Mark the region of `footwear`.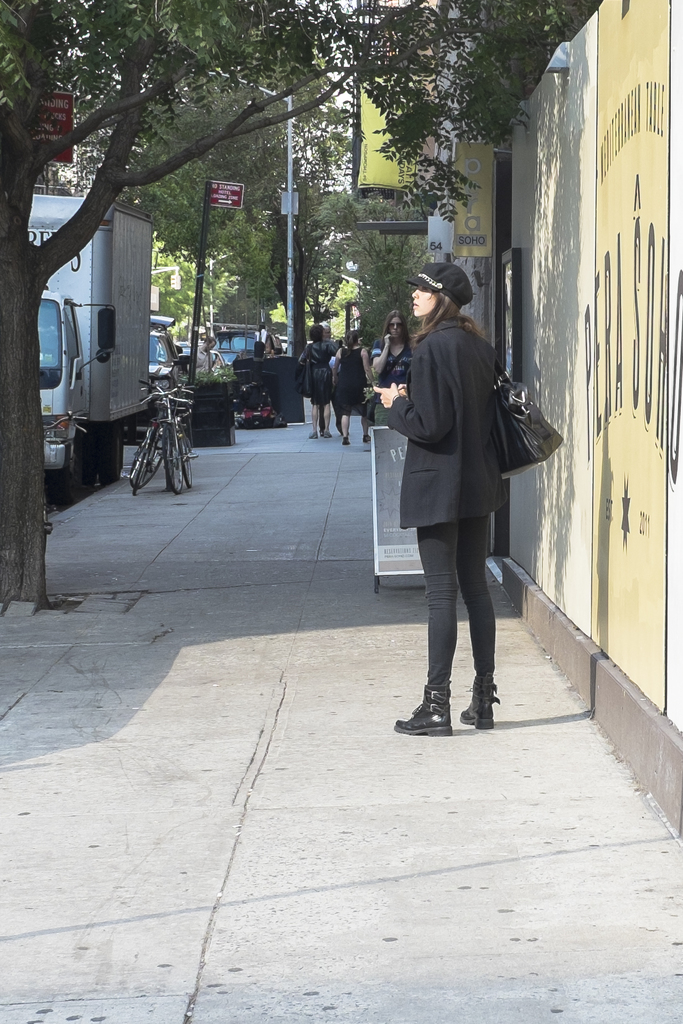
Region: (393,686,456,740).
